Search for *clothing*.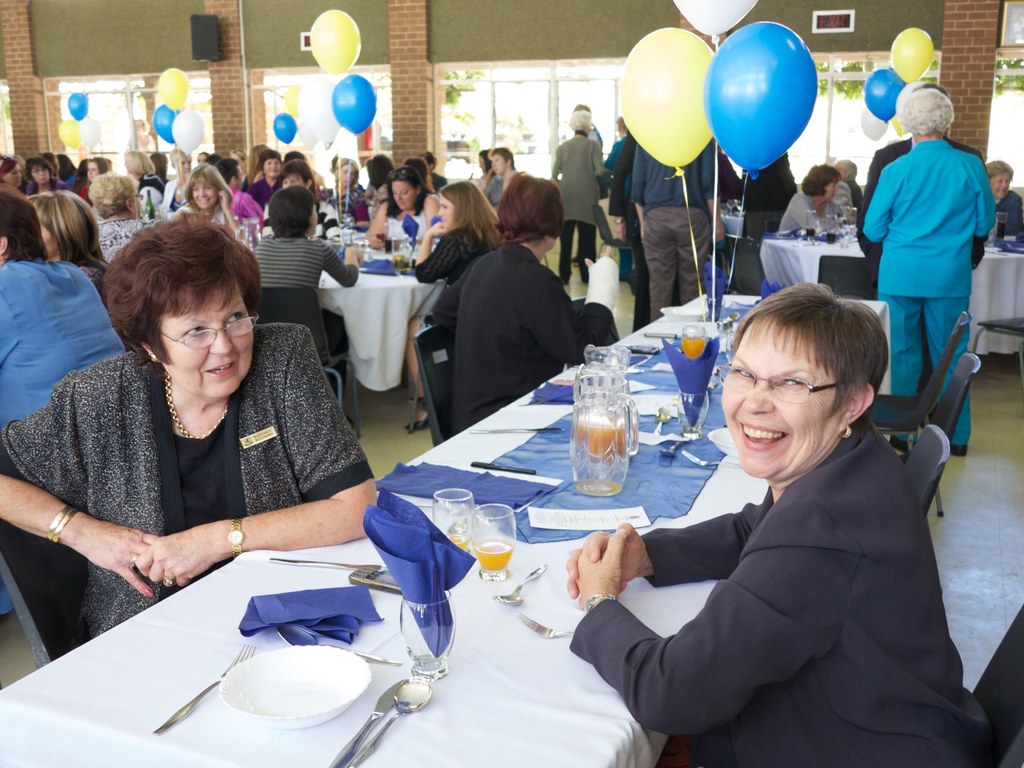
Found at region(857, 137, 1002, 445).
